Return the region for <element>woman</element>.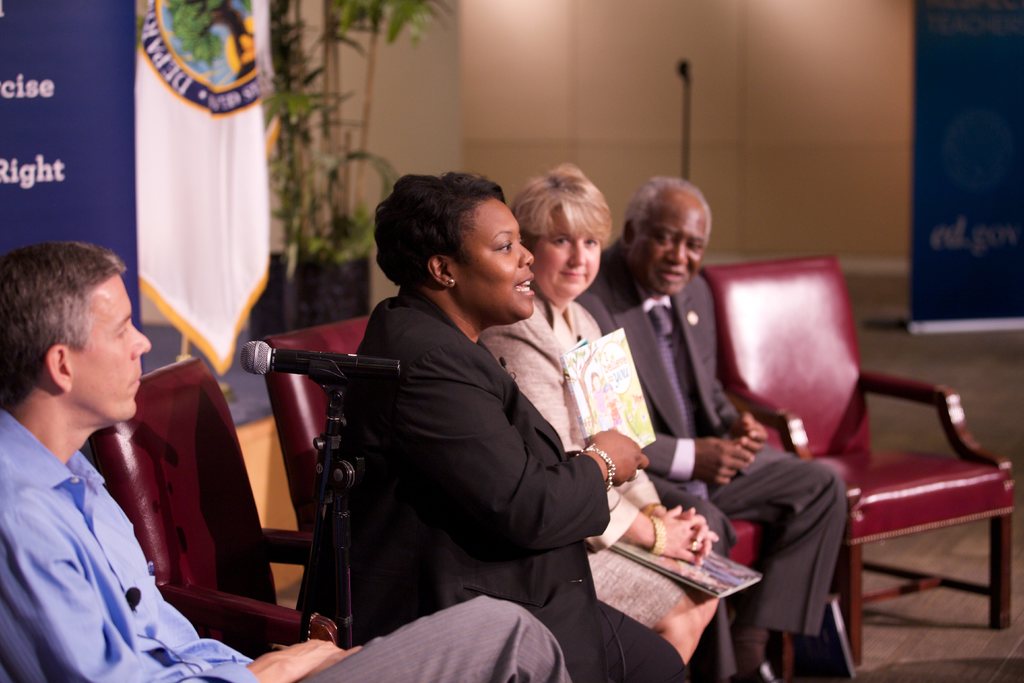
{"x1": 284, "y1": 169, "x2": 657, "y2": 681}.
